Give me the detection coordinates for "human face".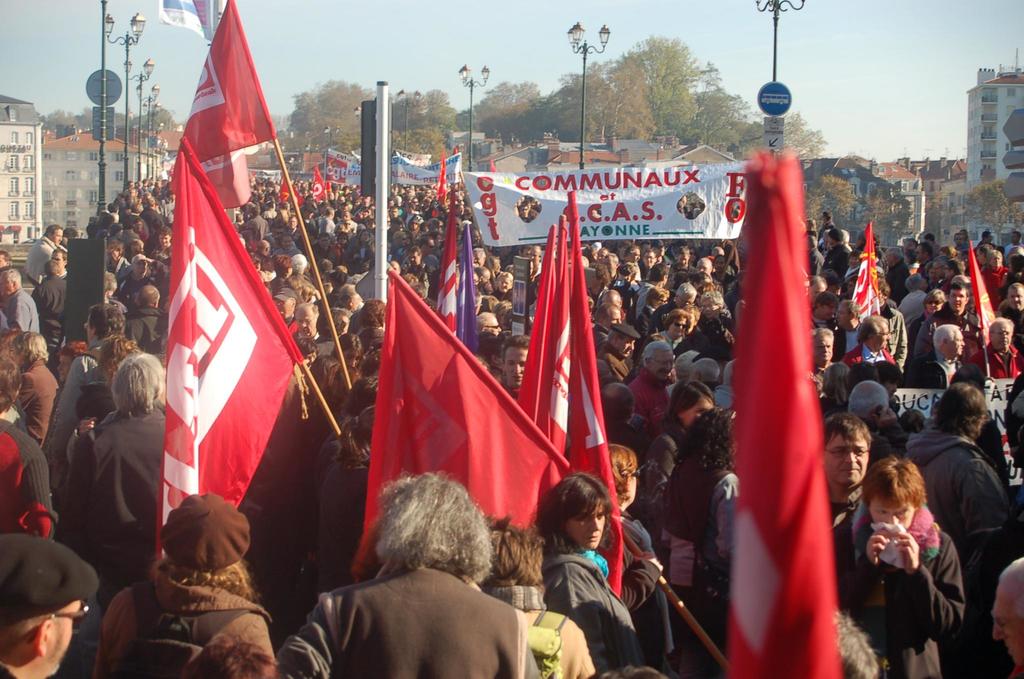
BBox(813, 330, 831, 364).
